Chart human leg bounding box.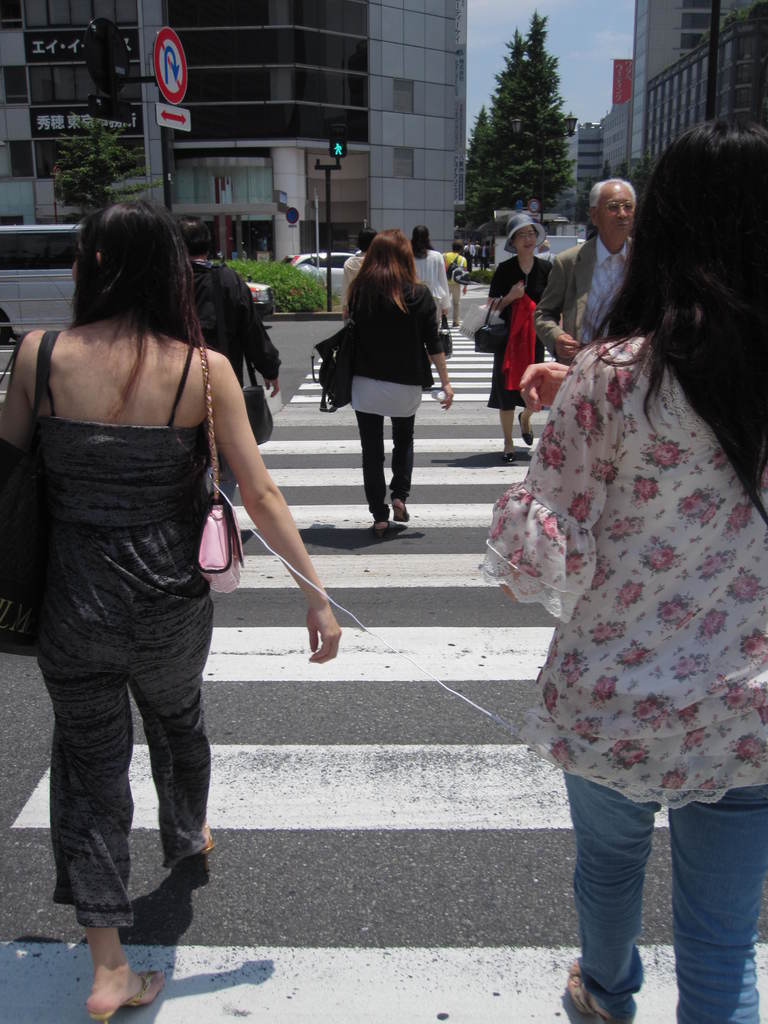
Charted: <bbox>364, 416, 376, 526</bbox>.
